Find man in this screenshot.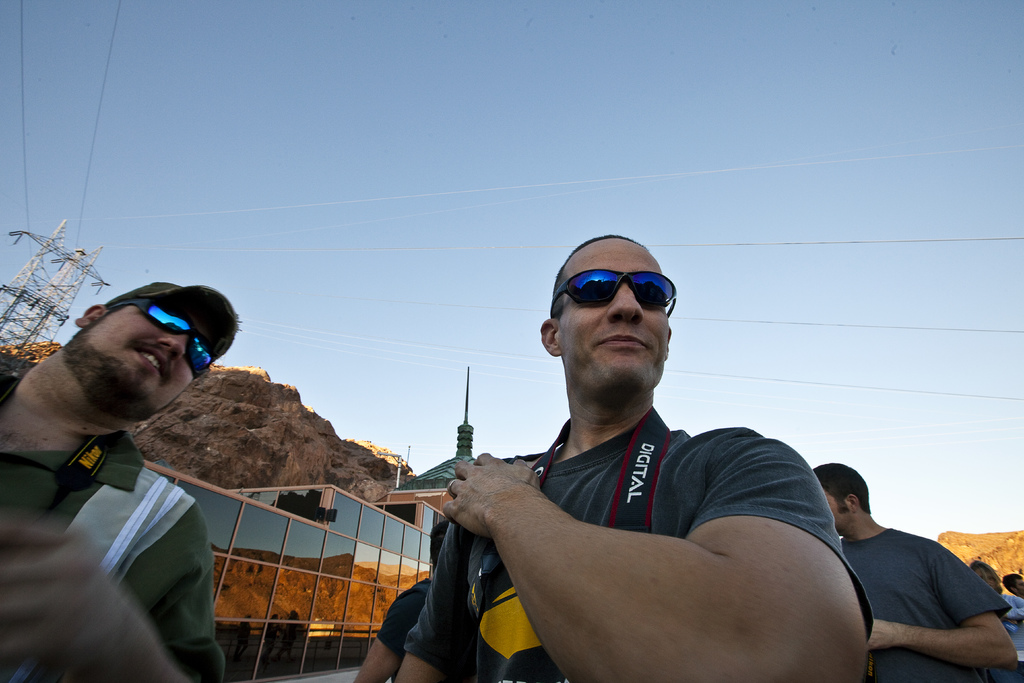
The bounding box for man is 443, 230, 919, 677.
